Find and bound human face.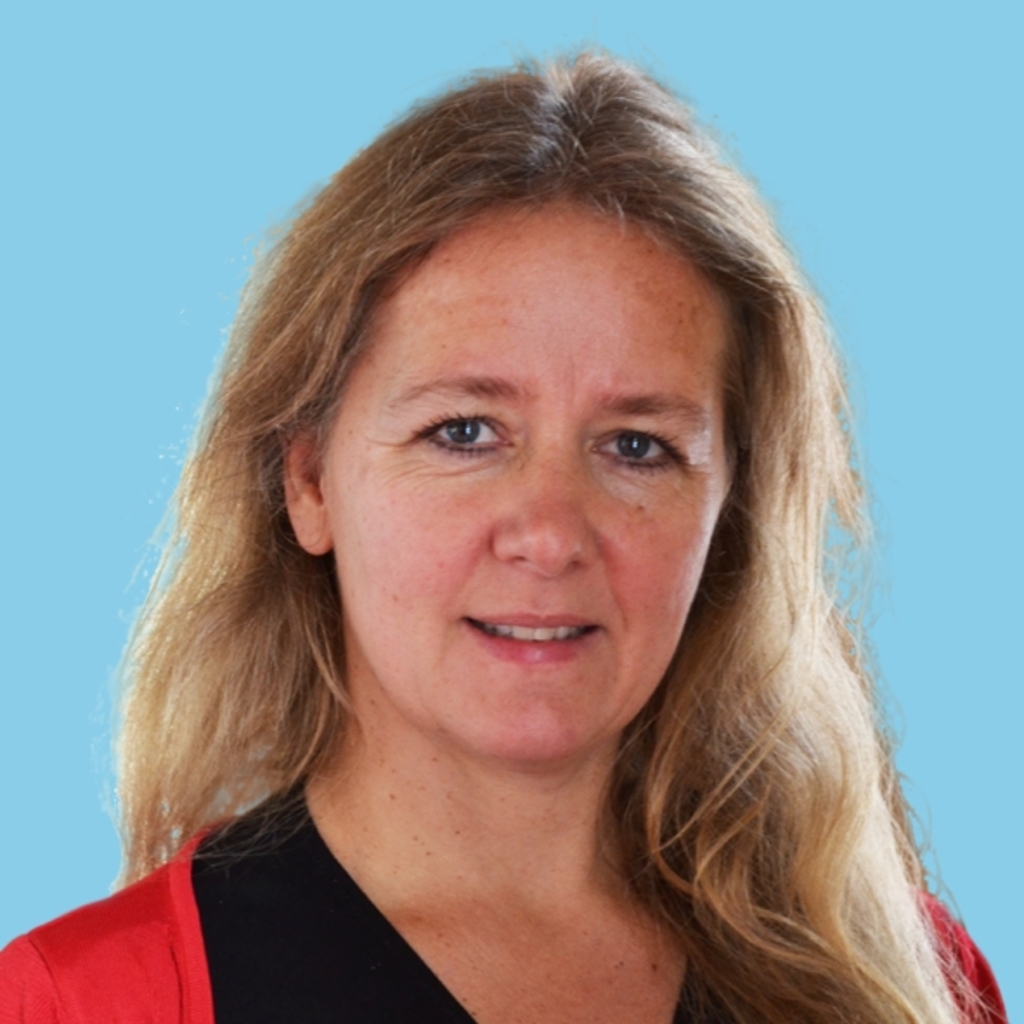
Bound: 321:204:743:766.
